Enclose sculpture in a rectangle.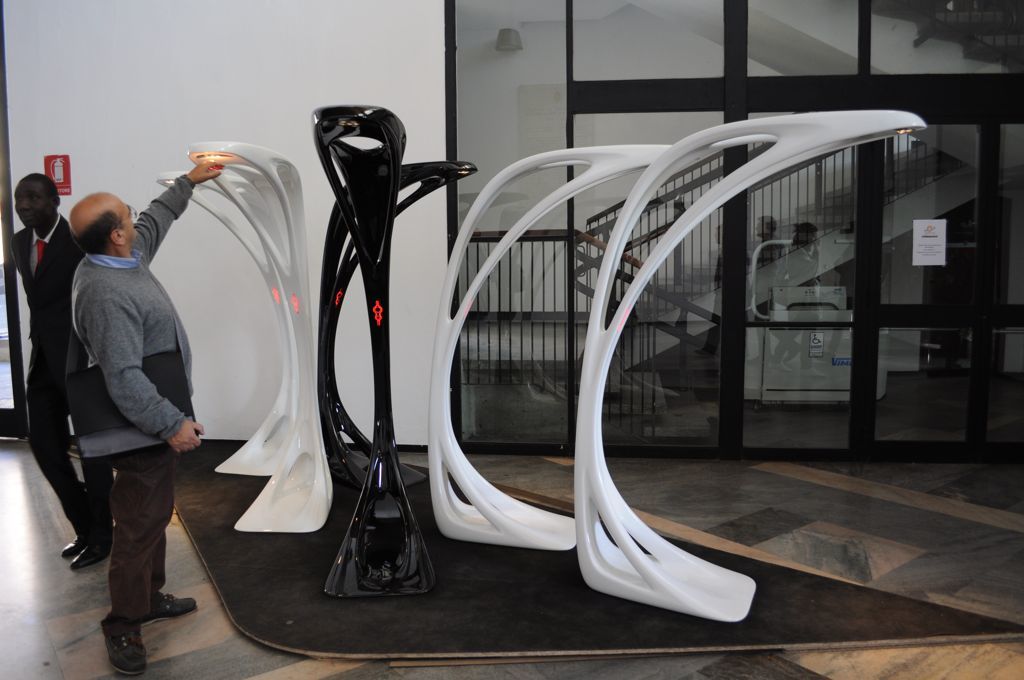
x1=432 y1=138 x2=657 y2=553.
